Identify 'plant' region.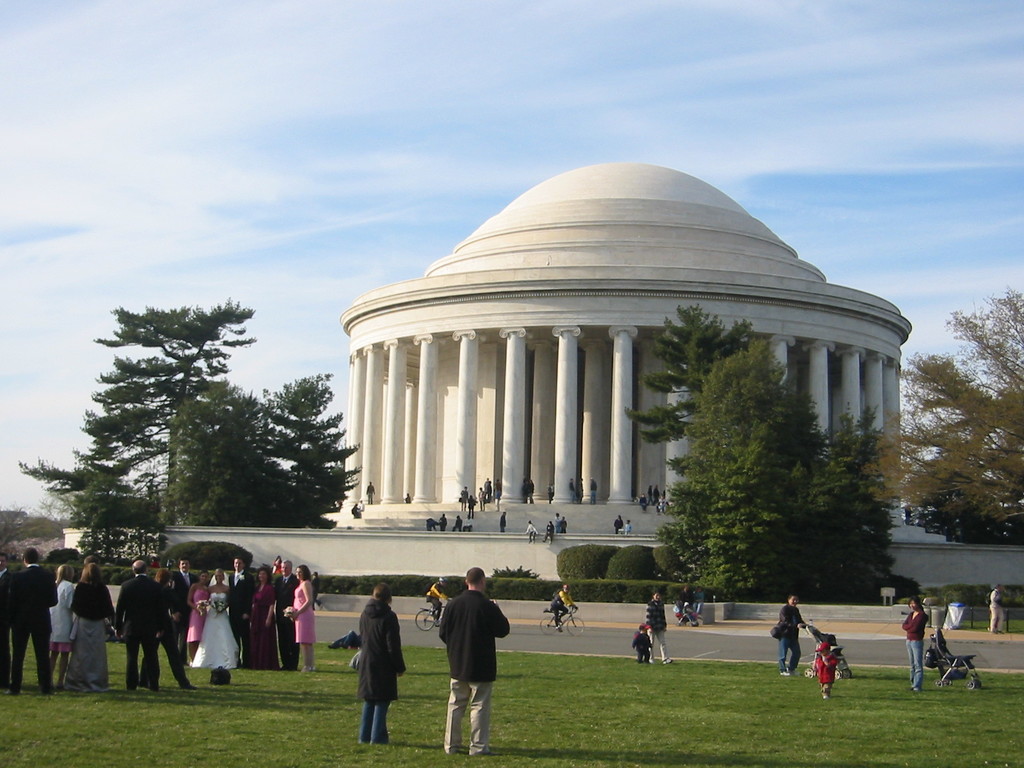
Region: <bbox>325, 570, 456, 604</bbox>.
